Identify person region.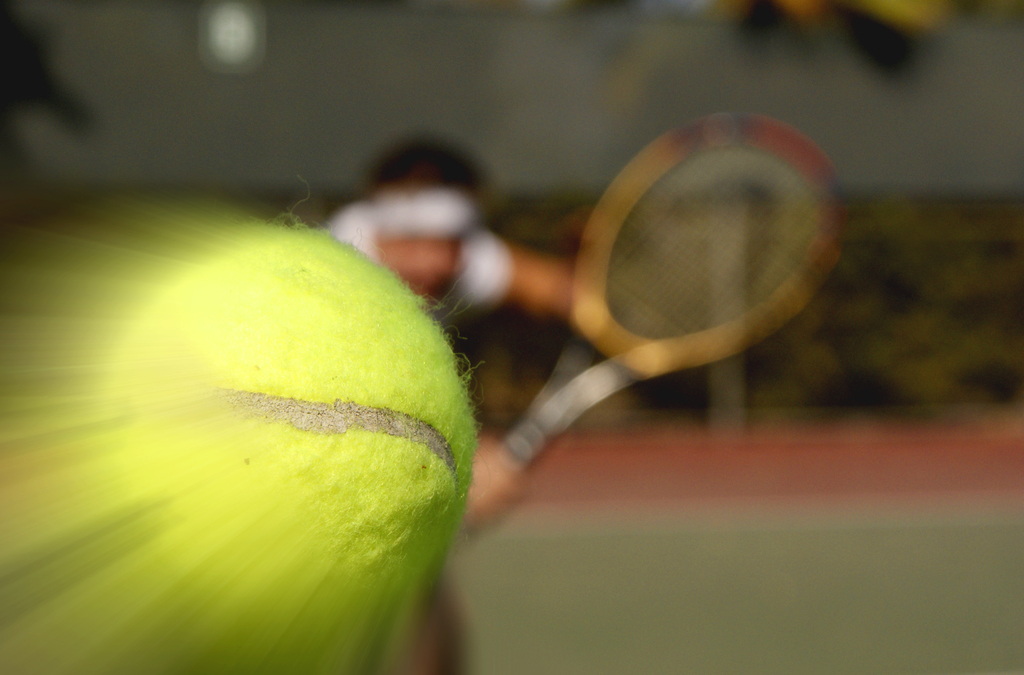
Region: [321, 133, 570, 674].
